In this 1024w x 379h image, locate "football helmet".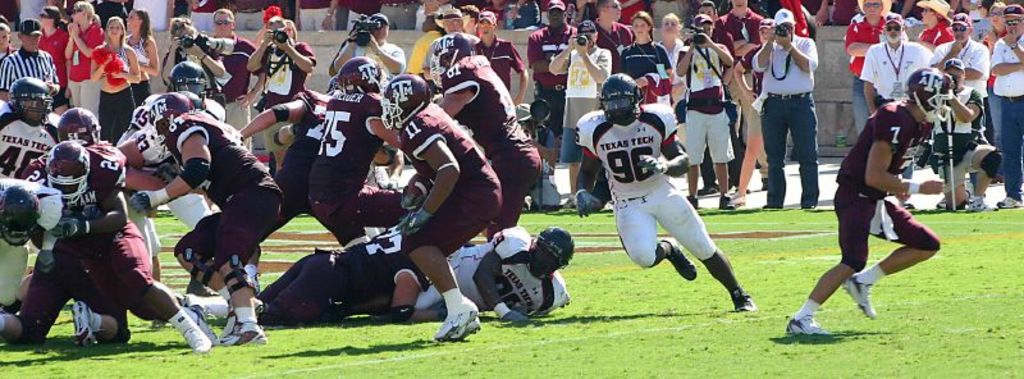
Bounding box: locate(6, 187, 50, 245).
